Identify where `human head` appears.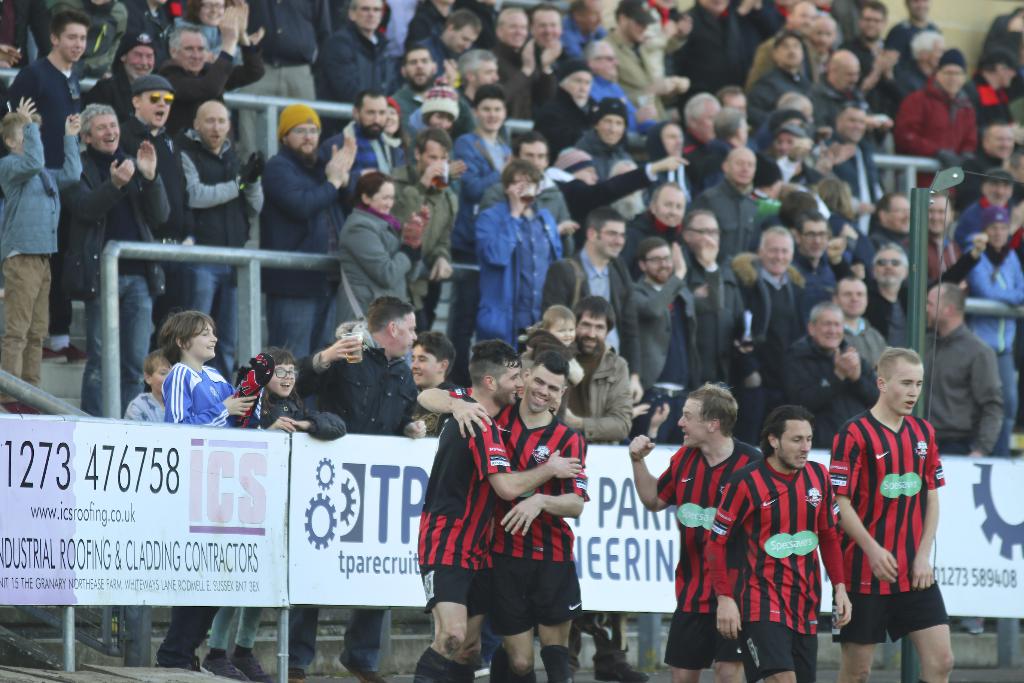
Appears at bbox(646, 179, 692, 225).
